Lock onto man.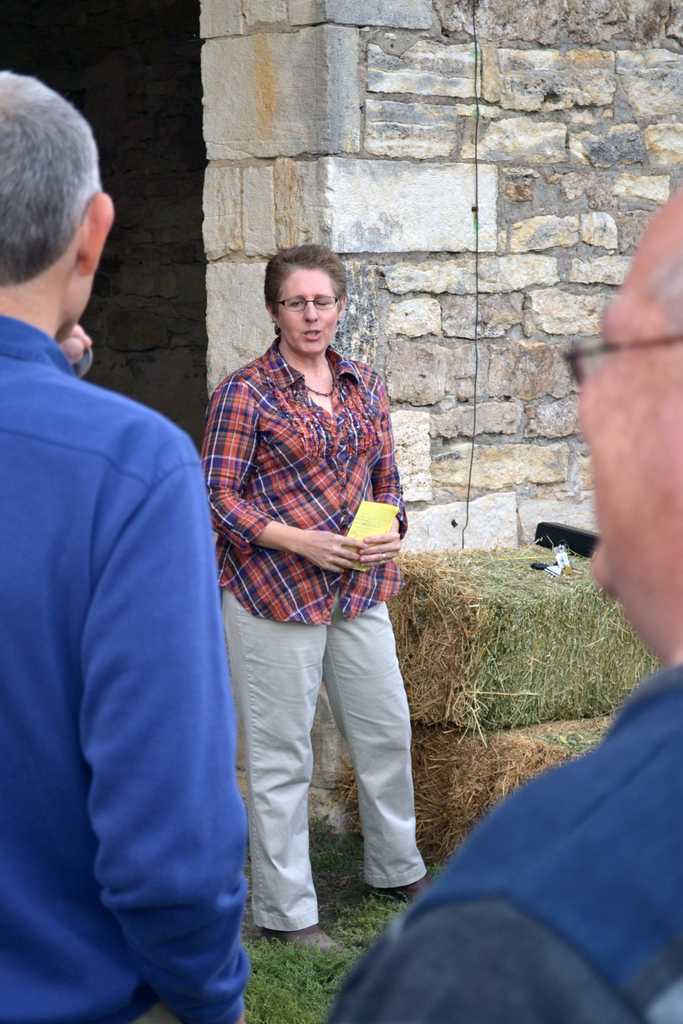
Locked: bbox=(328, 186, 682, 1023).
